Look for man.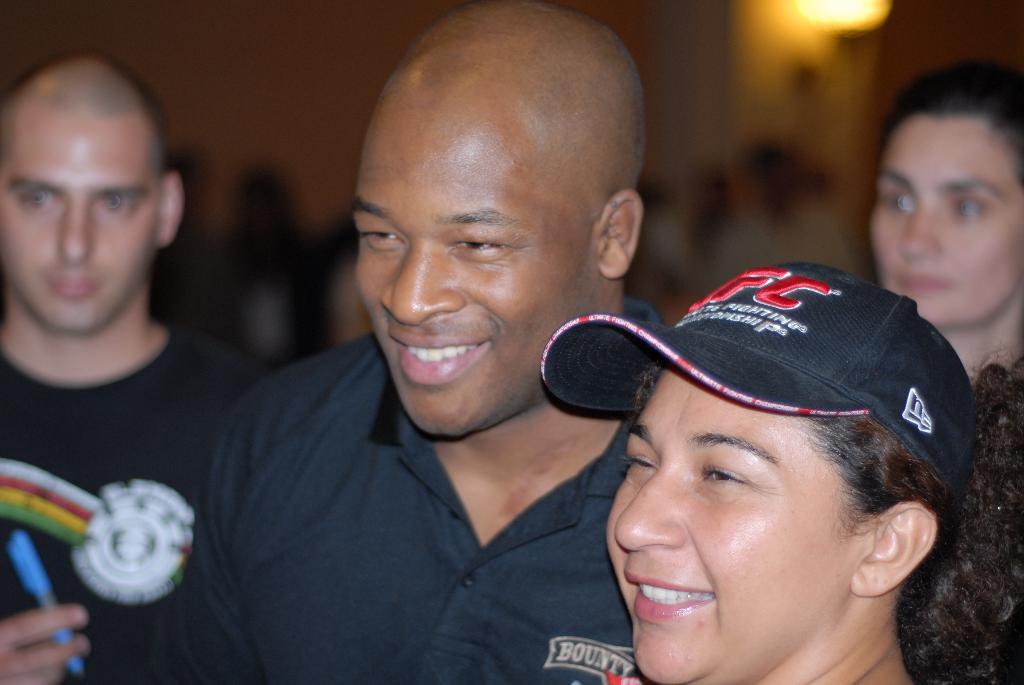
Found: {"x1": 173, "y1": 0, "x2": 668, "y2": 684}.
